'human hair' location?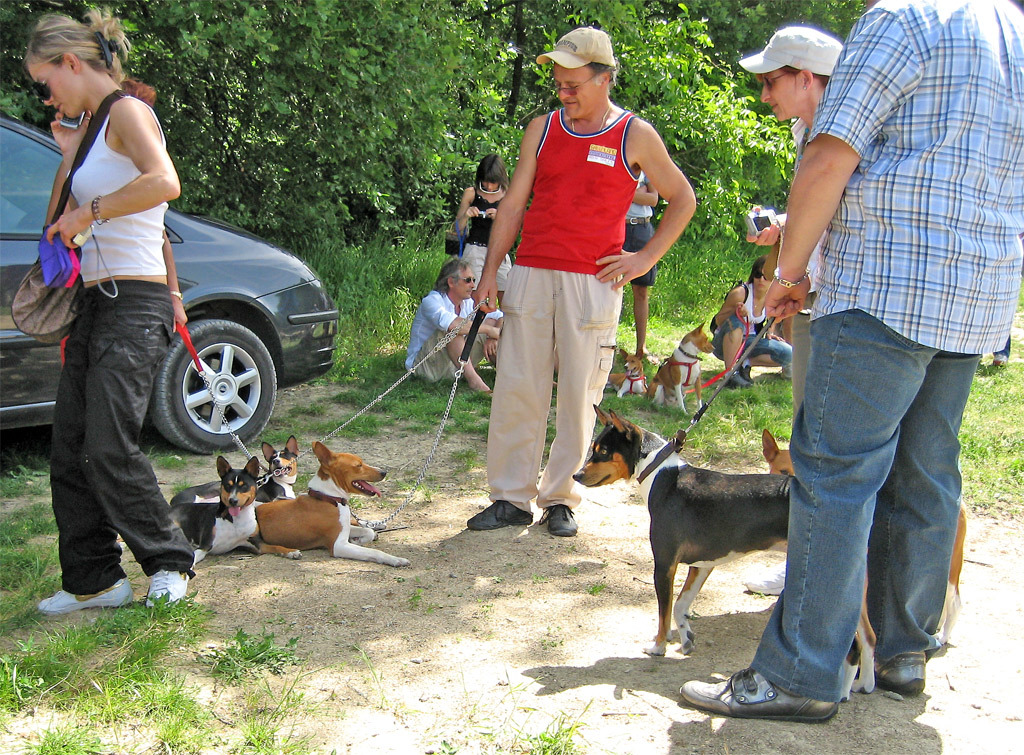
(432,257,474,300)
